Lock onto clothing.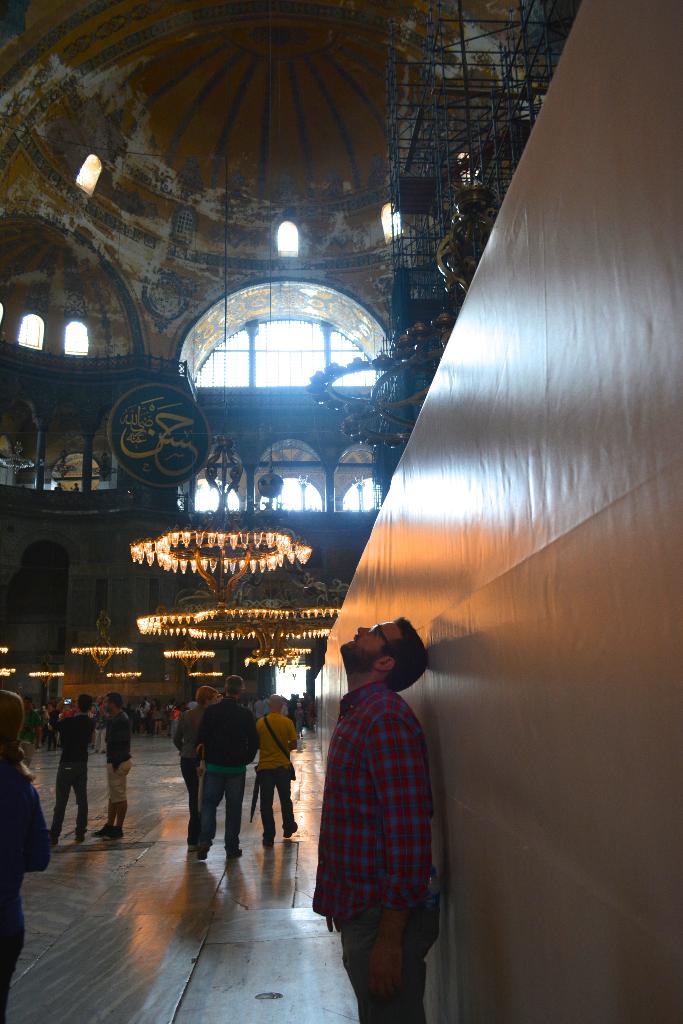
Locked: bbox(99, 712, 129, 829).
